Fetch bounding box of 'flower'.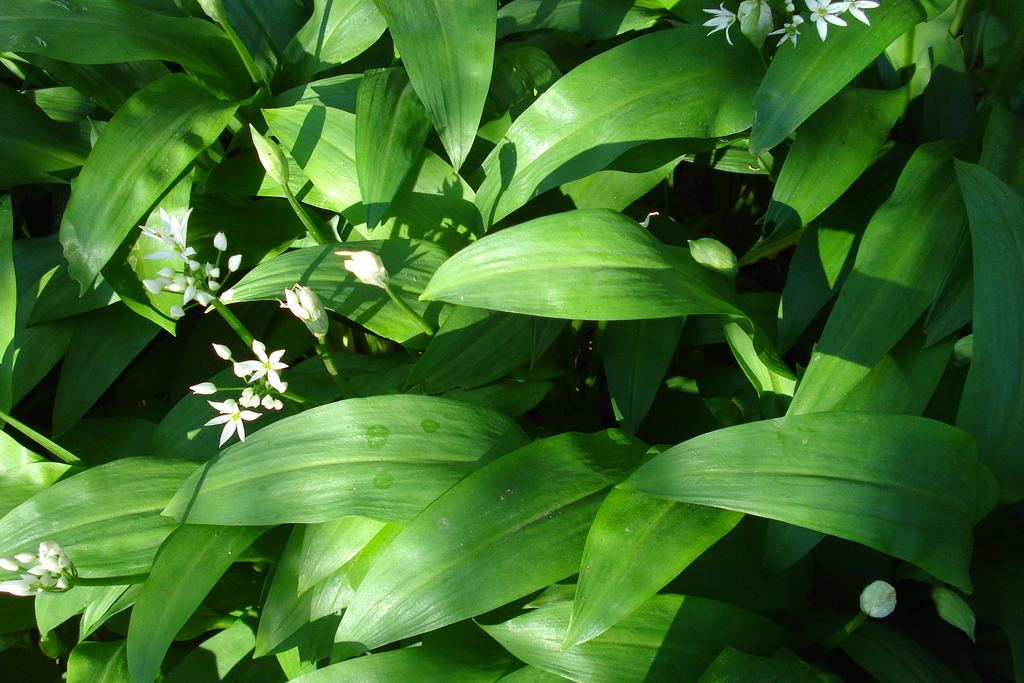
Bbox: x1=846, y1=0, x2=876, y2=23.
